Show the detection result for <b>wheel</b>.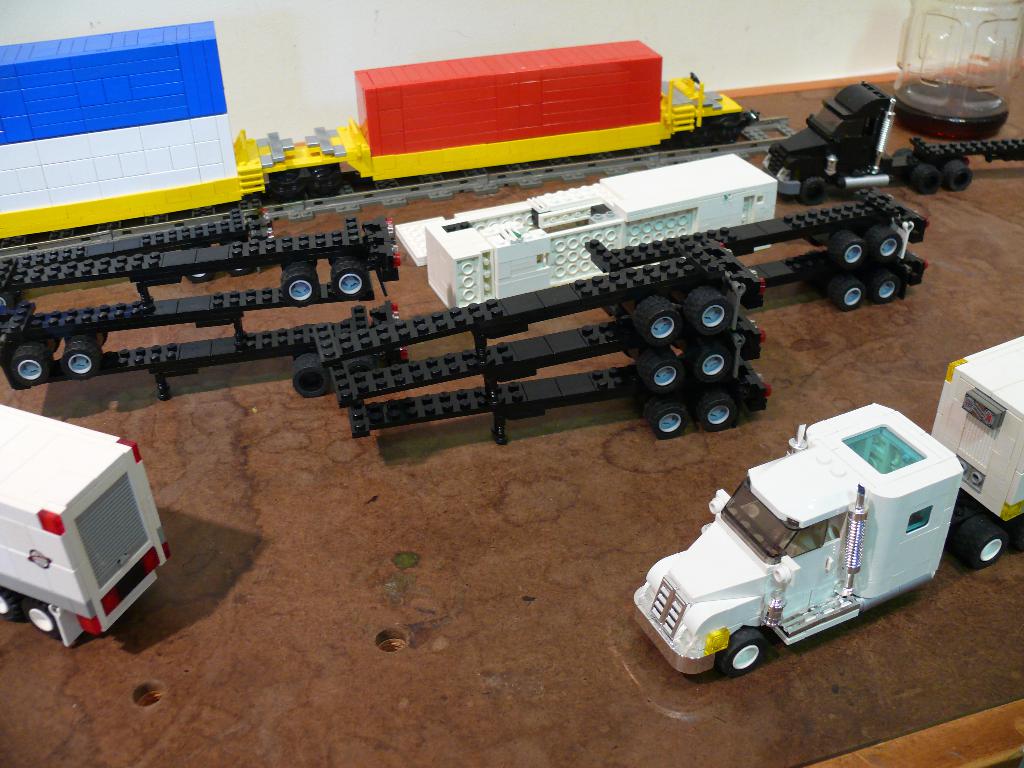
28/602/57/639.
